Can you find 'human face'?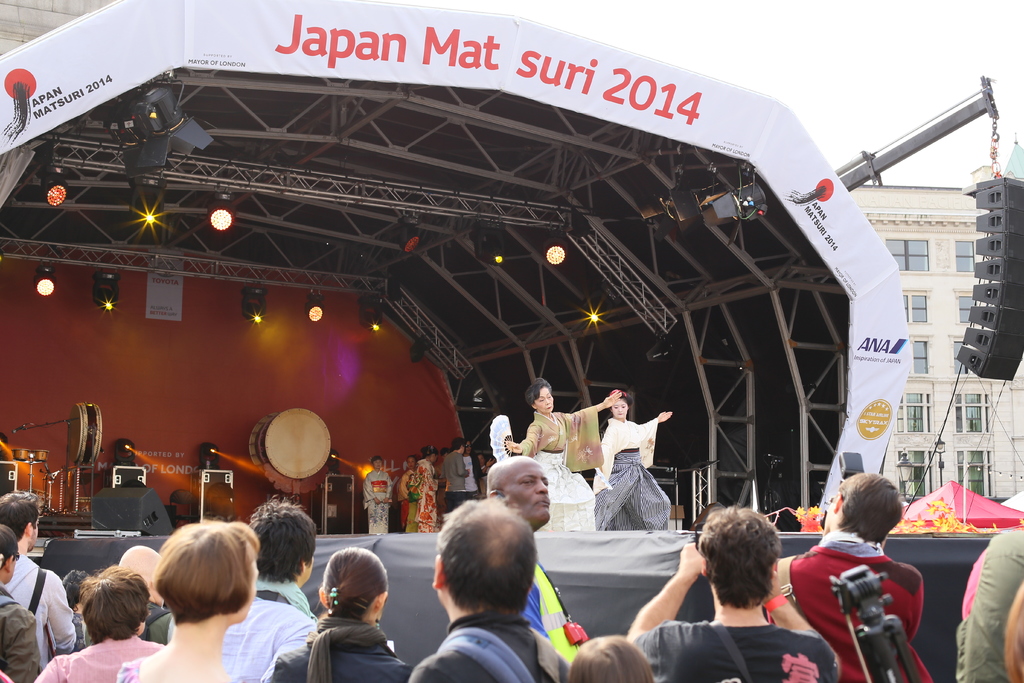
Yes, bounding box: {"left": 410, "top": 460, "right": 415, "bottom": 466}.
